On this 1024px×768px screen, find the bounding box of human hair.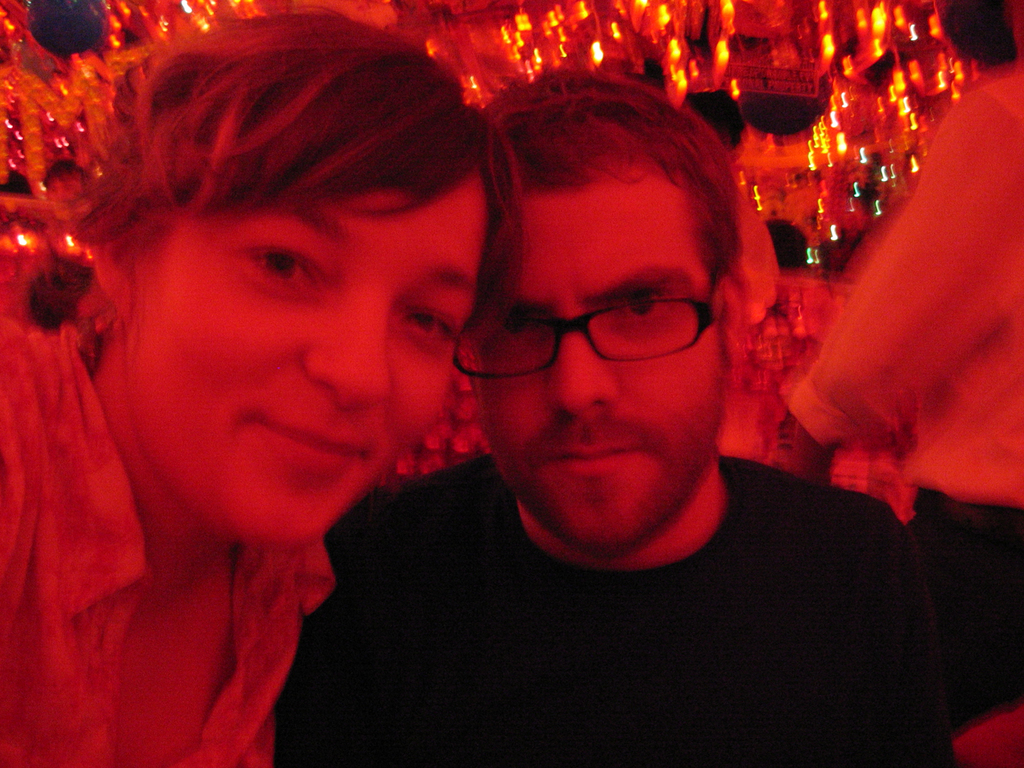
Bounding box: crop(477, 79, 746, 362).
